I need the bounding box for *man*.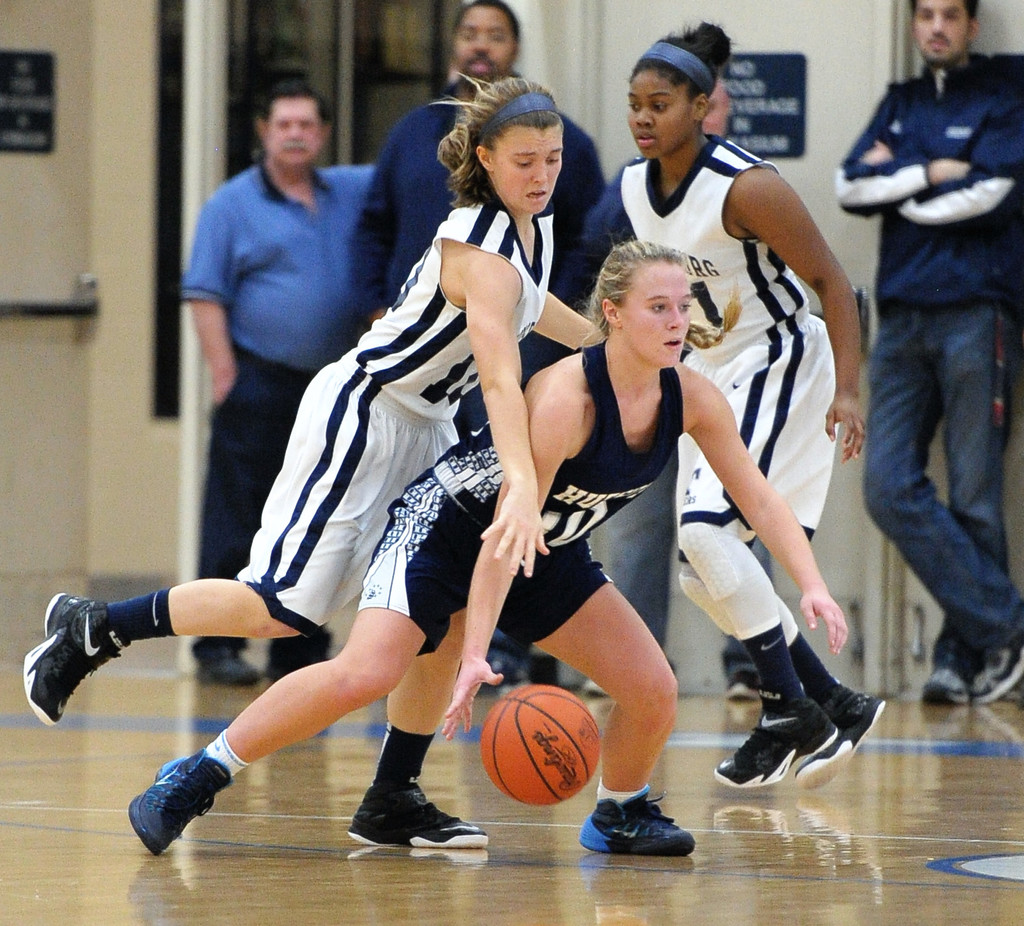
Here it is: 164,84,403,455.
